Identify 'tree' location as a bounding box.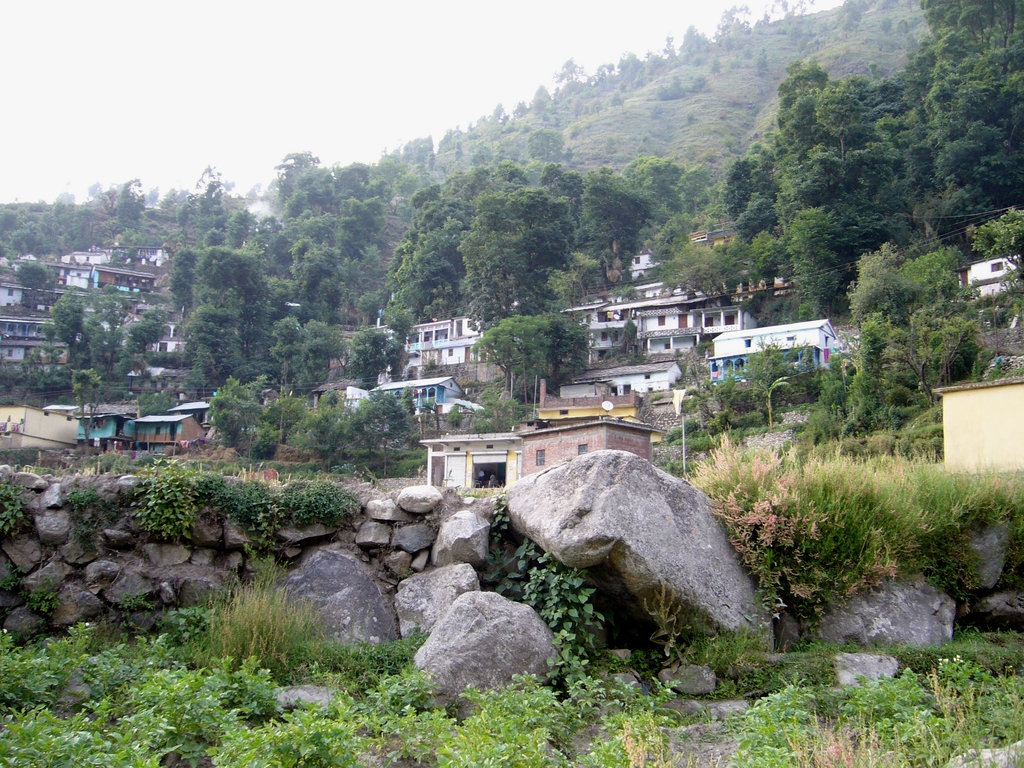
box=[140, 388, 180, 416].
